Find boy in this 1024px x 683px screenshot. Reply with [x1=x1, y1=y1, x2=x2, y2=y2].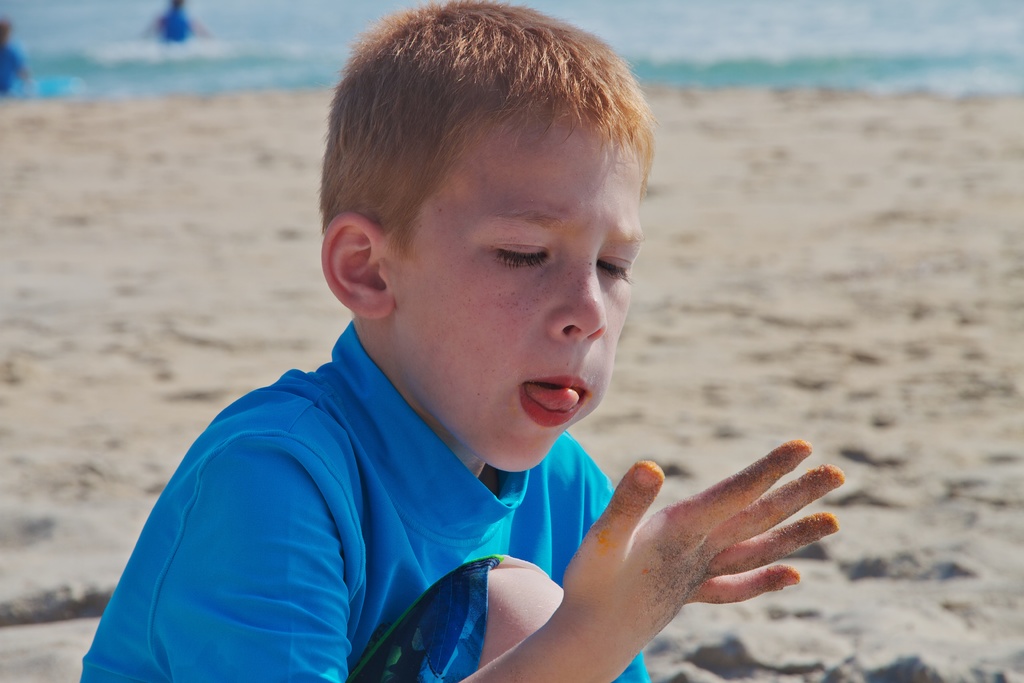
[x1=129, y1=9, x2=783, y2=682].
